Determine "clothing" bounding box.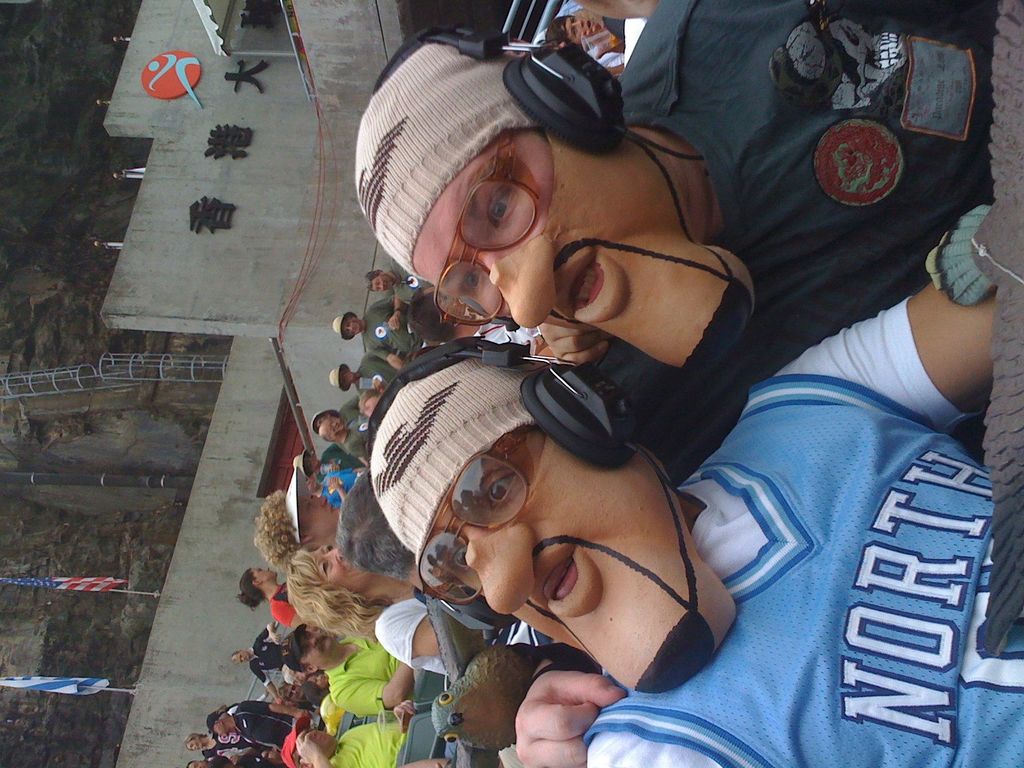
Determined: left=573, top=12, right=644, bottom=58.
